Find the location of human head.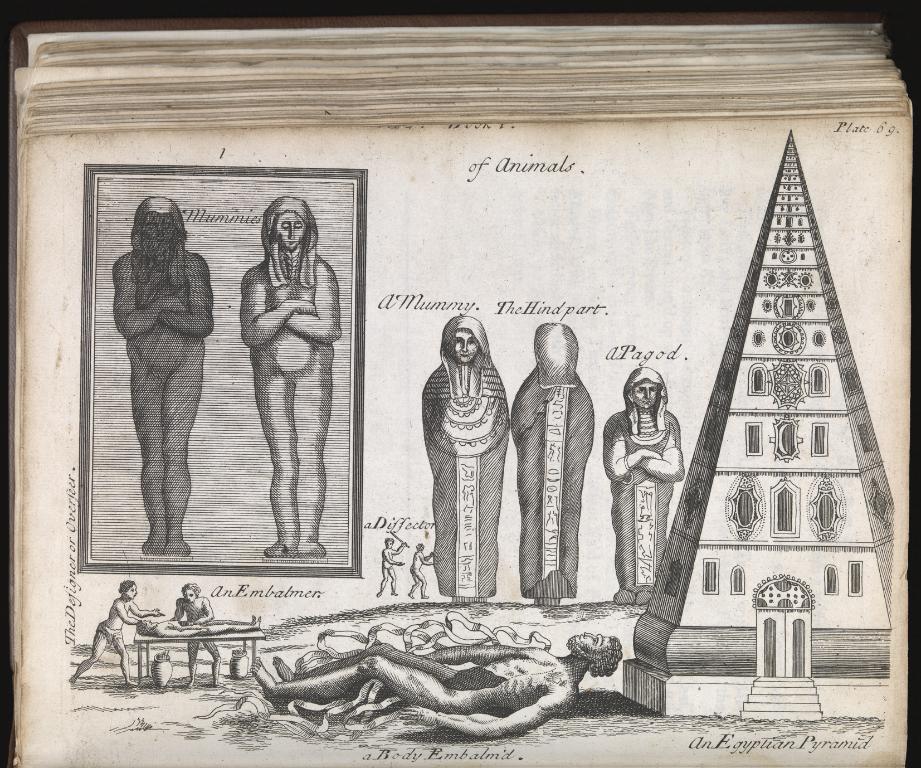
Location: 382 534 394 547.
